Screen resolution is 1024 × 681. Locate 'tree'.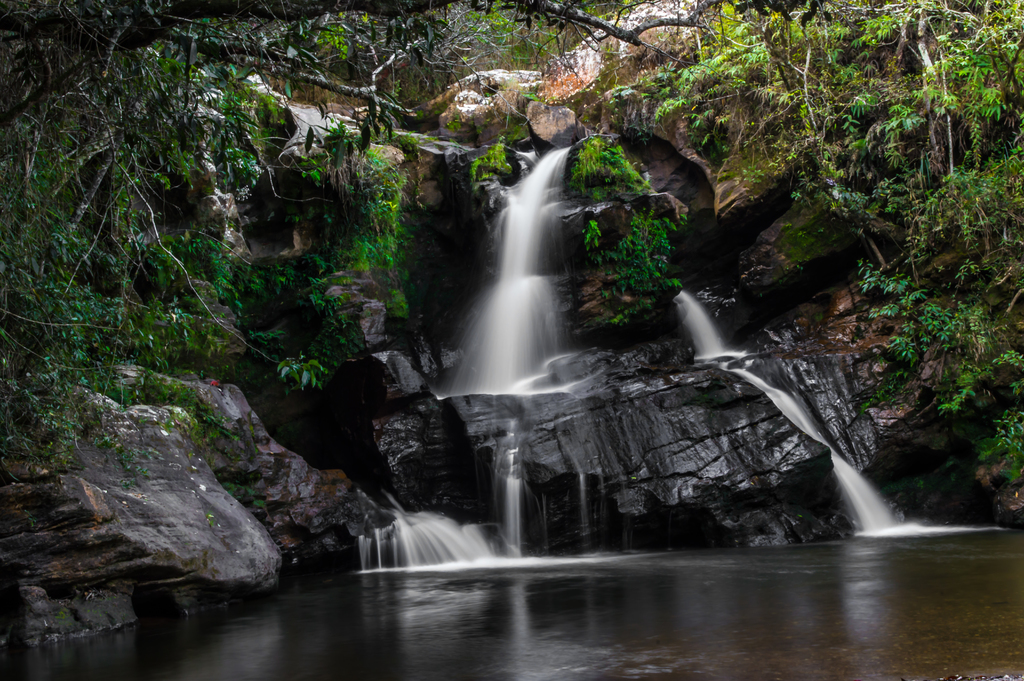
crop(856, 0, 1023, 475).
